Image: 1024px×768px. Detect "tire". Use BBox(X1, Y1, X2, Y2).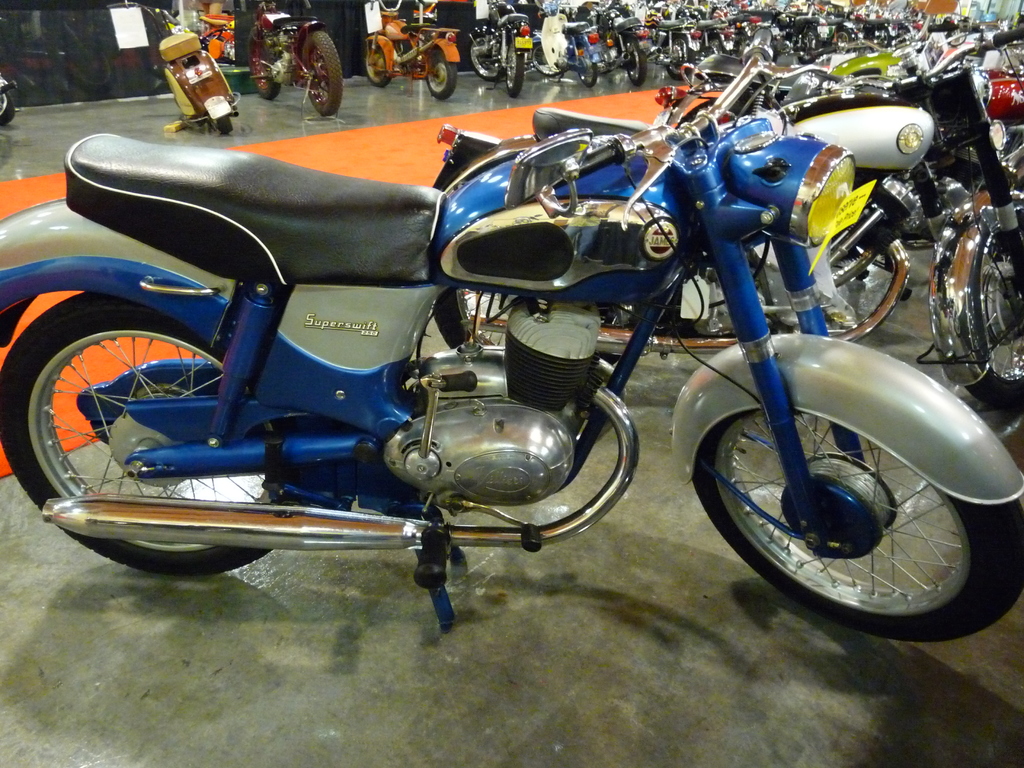
BBox(965, 205, 1023, 405).
